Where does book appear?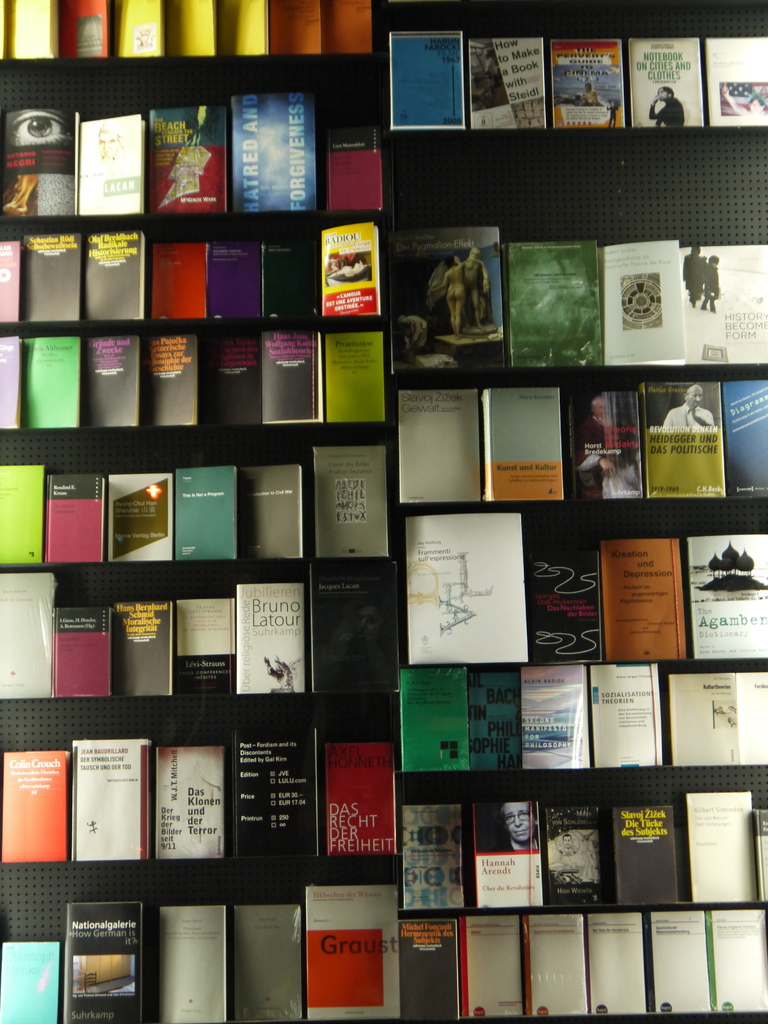
Appears at locate(59, 904, 153, 1023).
